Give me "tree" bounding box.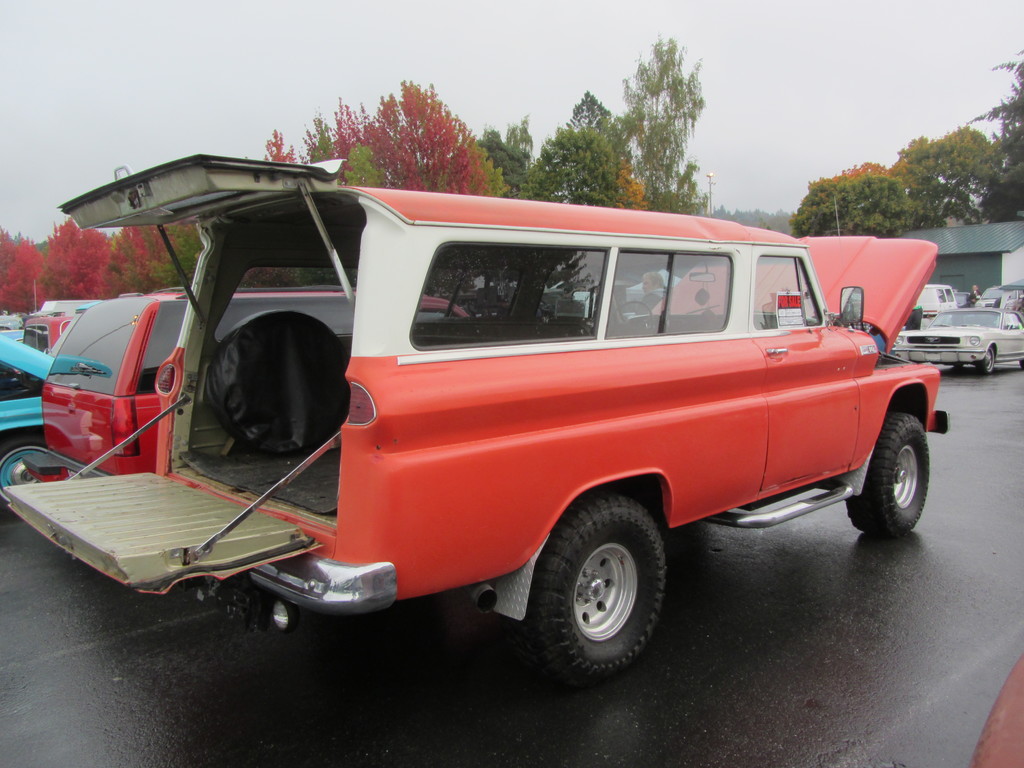
x1=964, y1=42, x2=1023, y2=225.
